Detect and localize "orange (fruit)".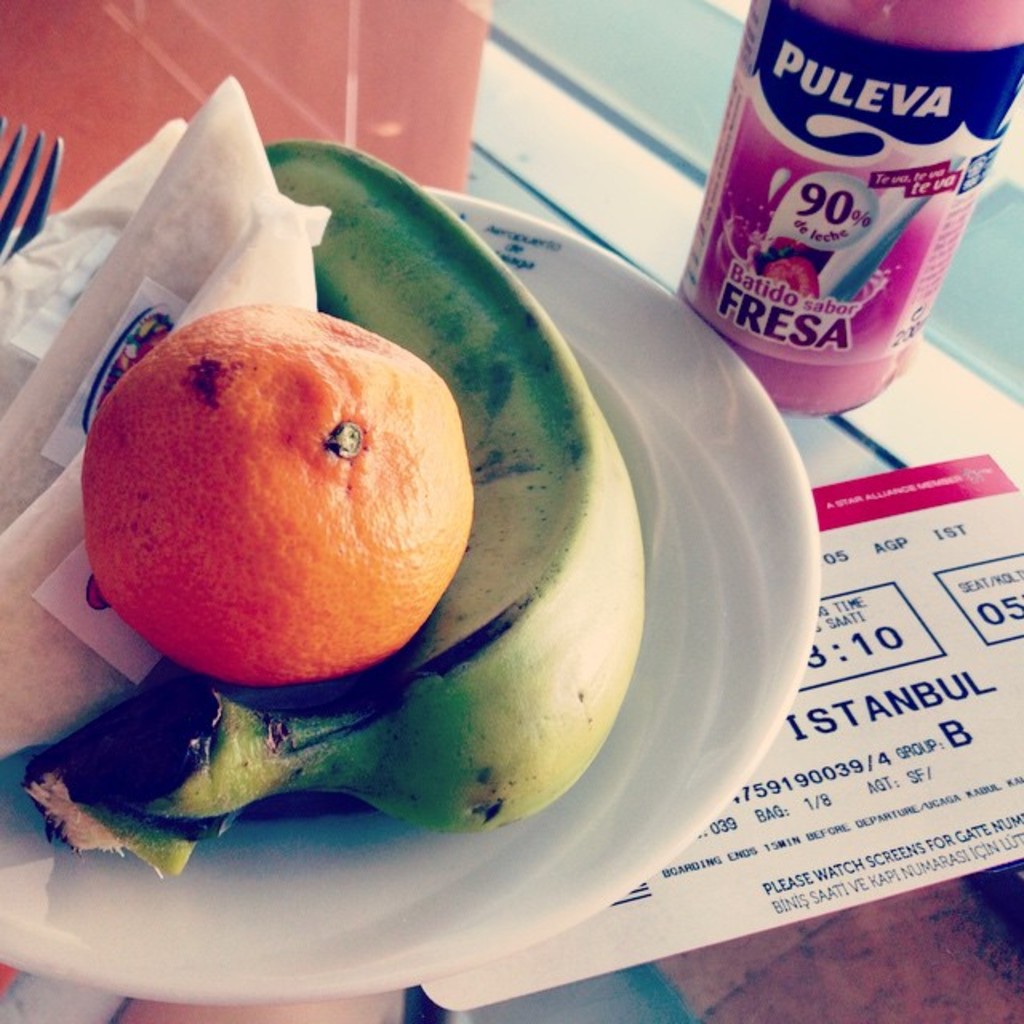
Localized at bbox=[70, 286, 483, 677].
